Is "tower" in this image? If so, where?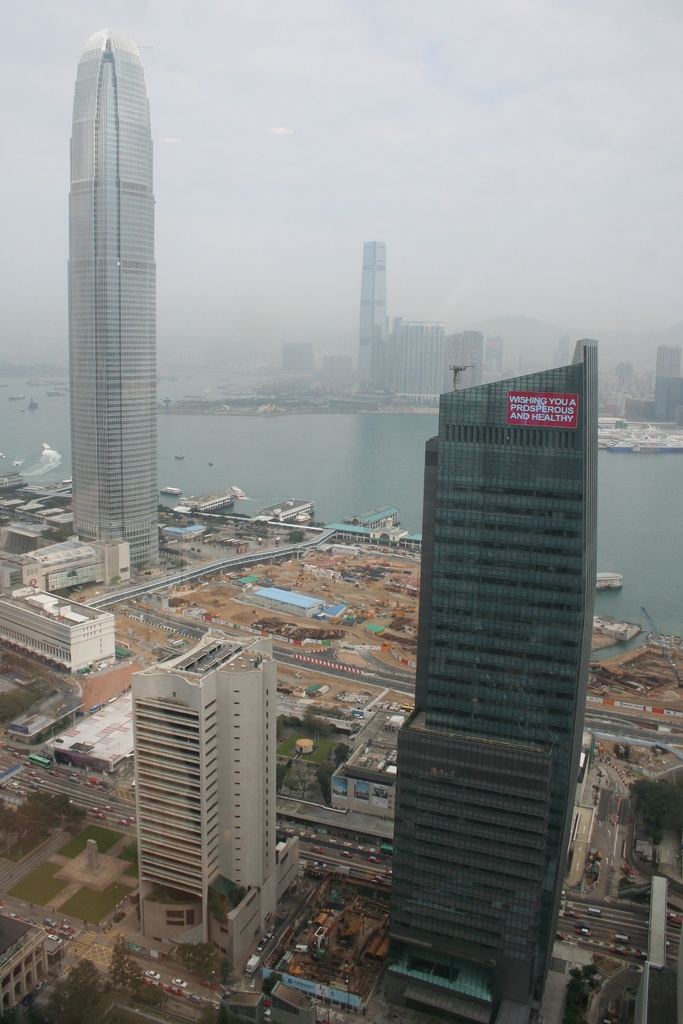
Yes, at detection(388, 340, 596, 1023).
